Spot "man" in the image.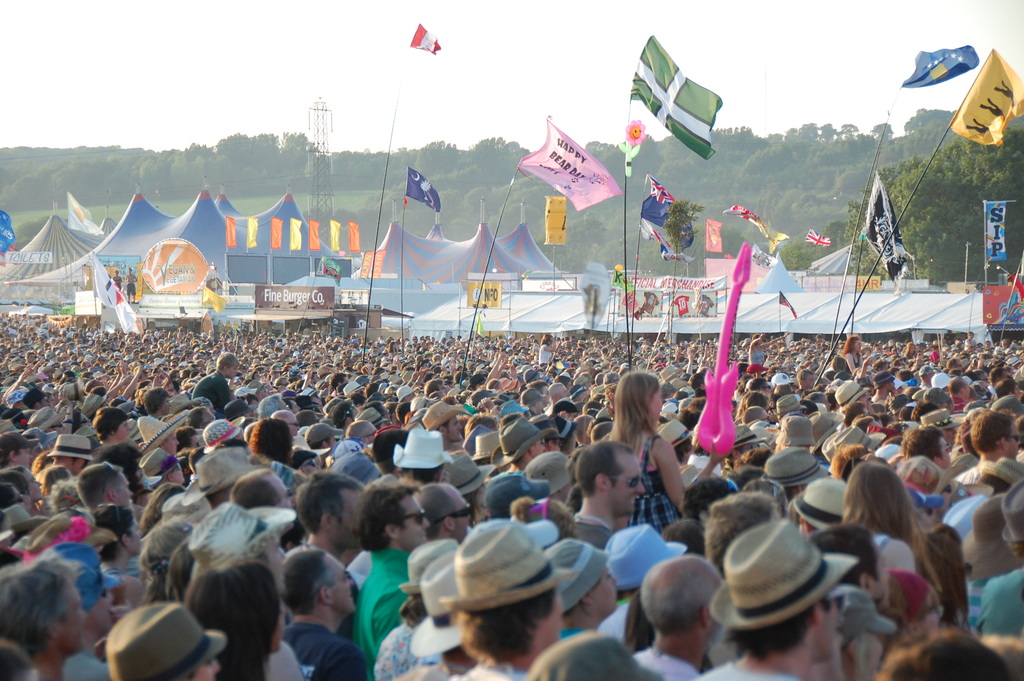
"man" found at detection(486, 425, 559, 477).
